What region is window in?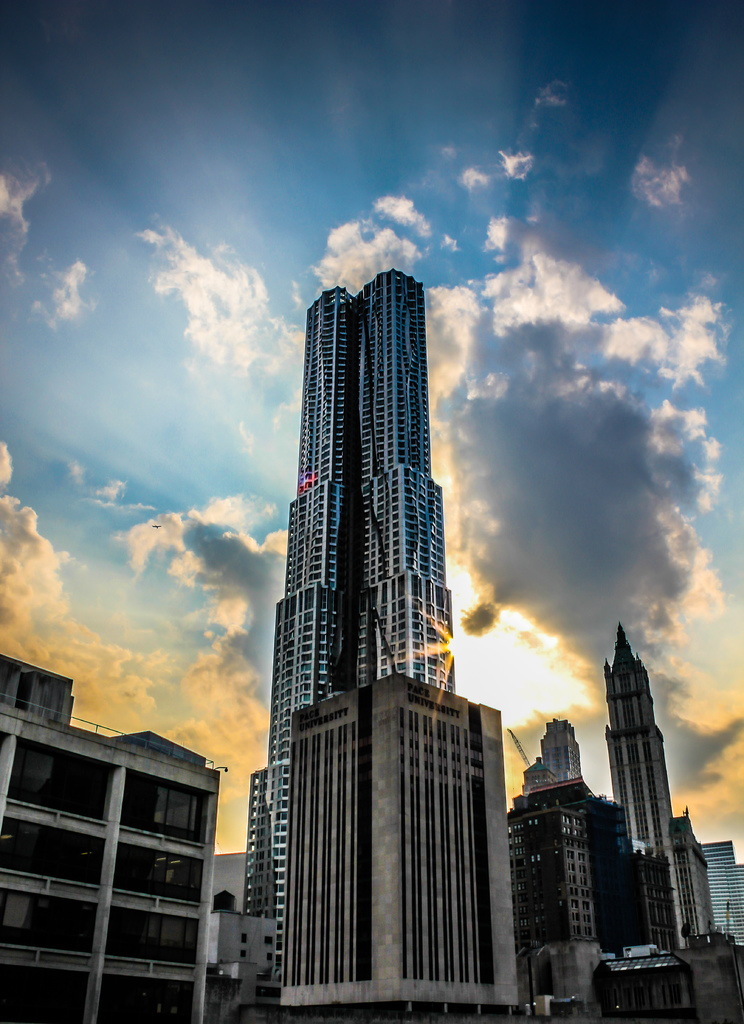
bbox=(0, 889, 100, 952).
